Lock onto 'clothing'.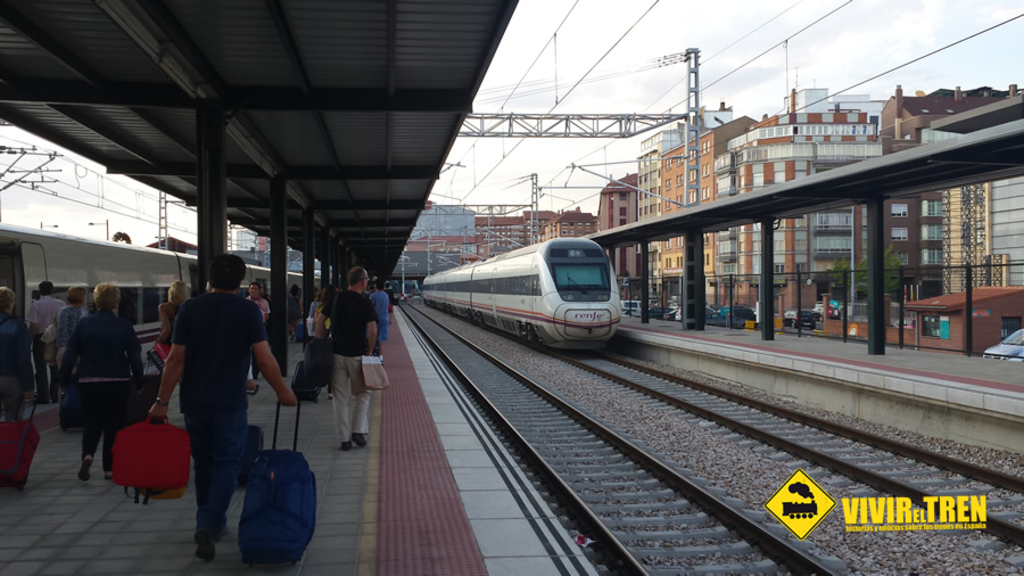
Locked: select_region(23, 293, 59, 400).
